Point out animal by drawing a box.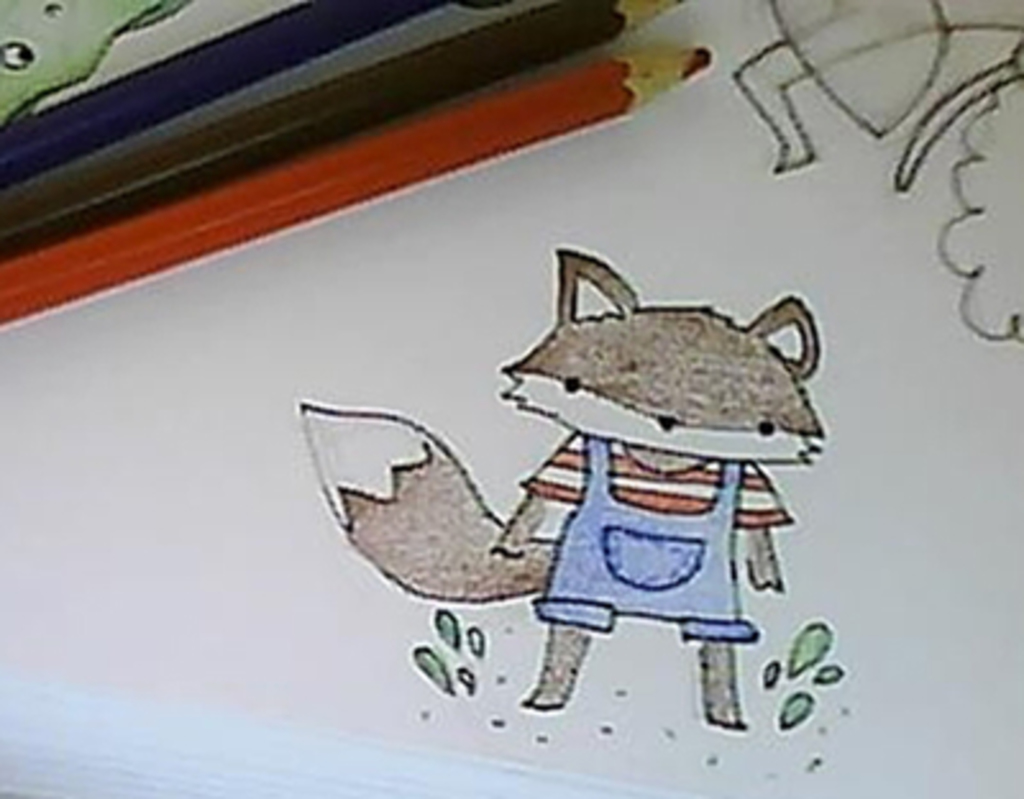
<bbox>292, 243, 829, 735</bbox>.
